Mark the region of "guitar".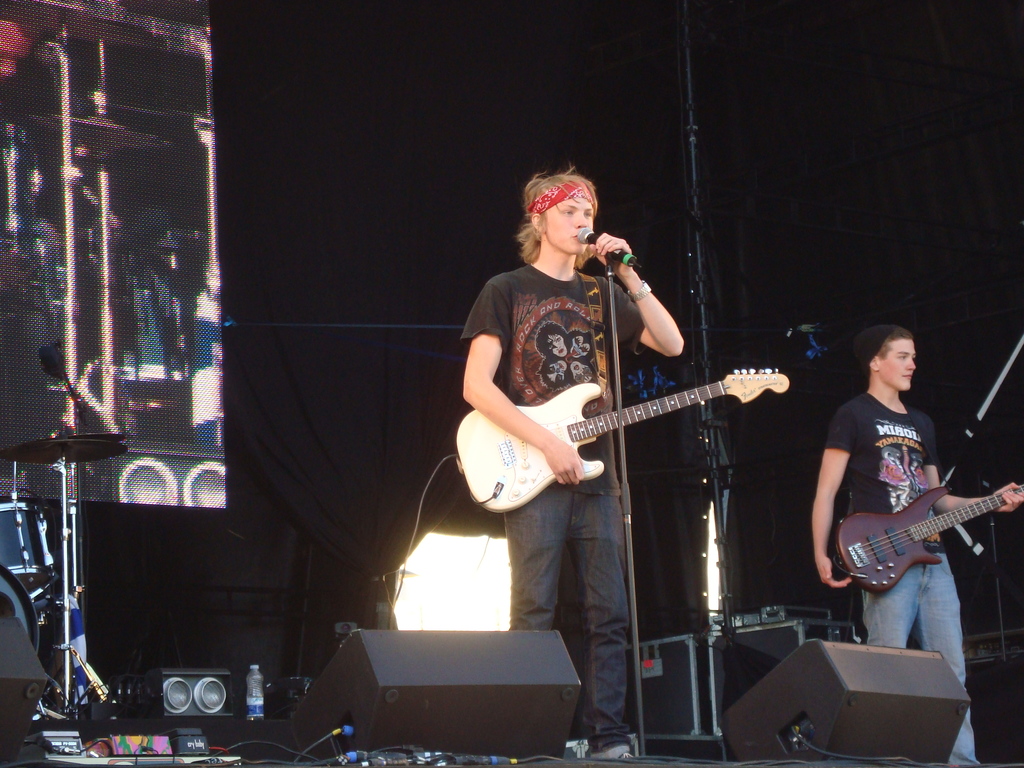
Region: 460,358,804,512.
